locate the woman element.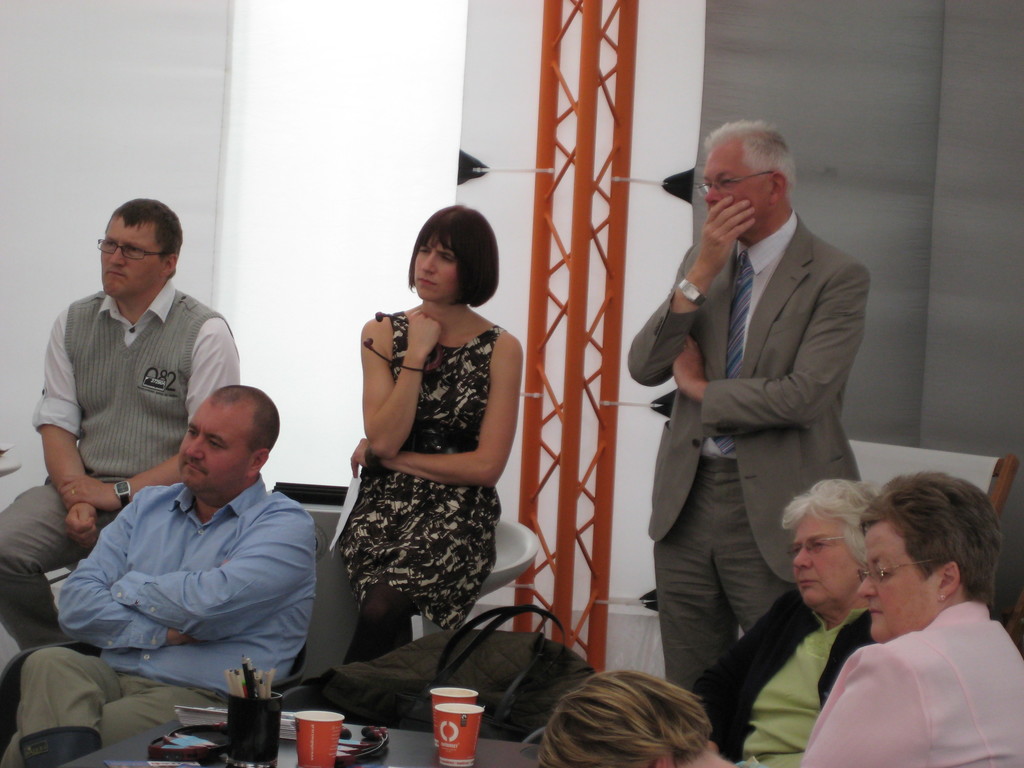
Element bbox: detection(321, 197, 522, 722).
